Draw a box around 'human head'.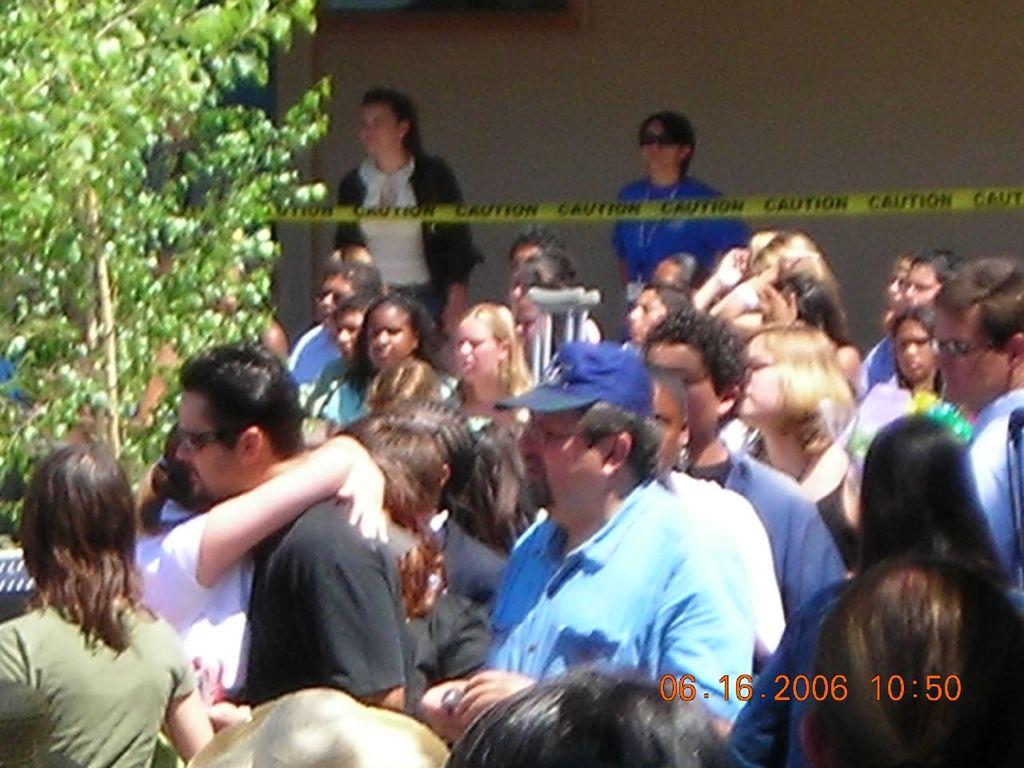
{"left": 443, "top": 666, "right": 729, "bottom": 766}.
